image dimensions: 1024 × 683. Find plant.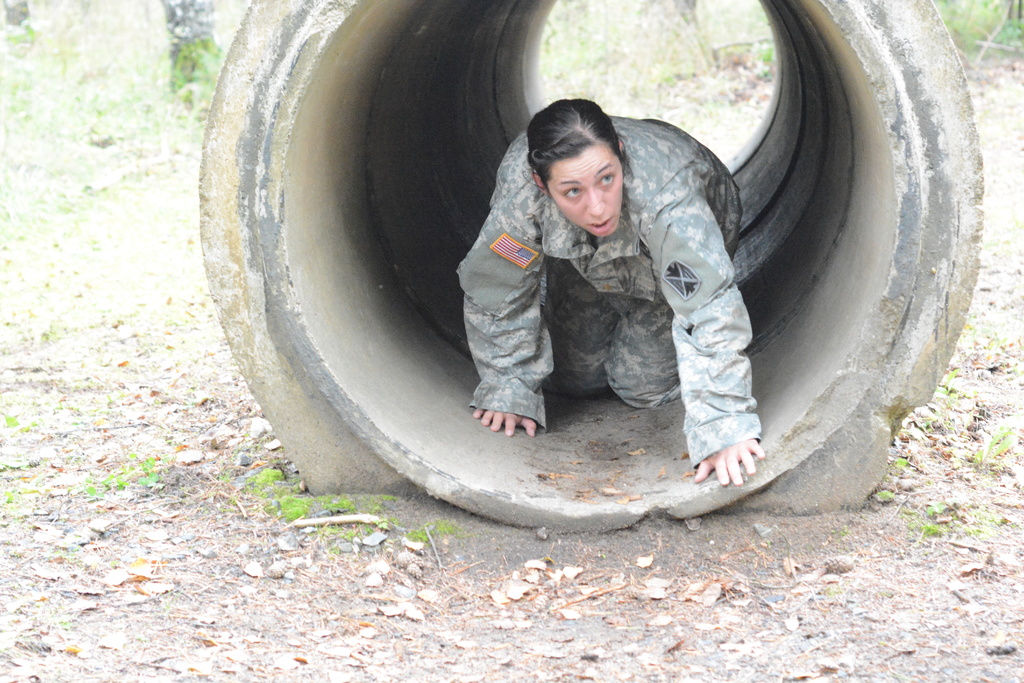
<bbox>249, 467, 290, 493</bbox>.
